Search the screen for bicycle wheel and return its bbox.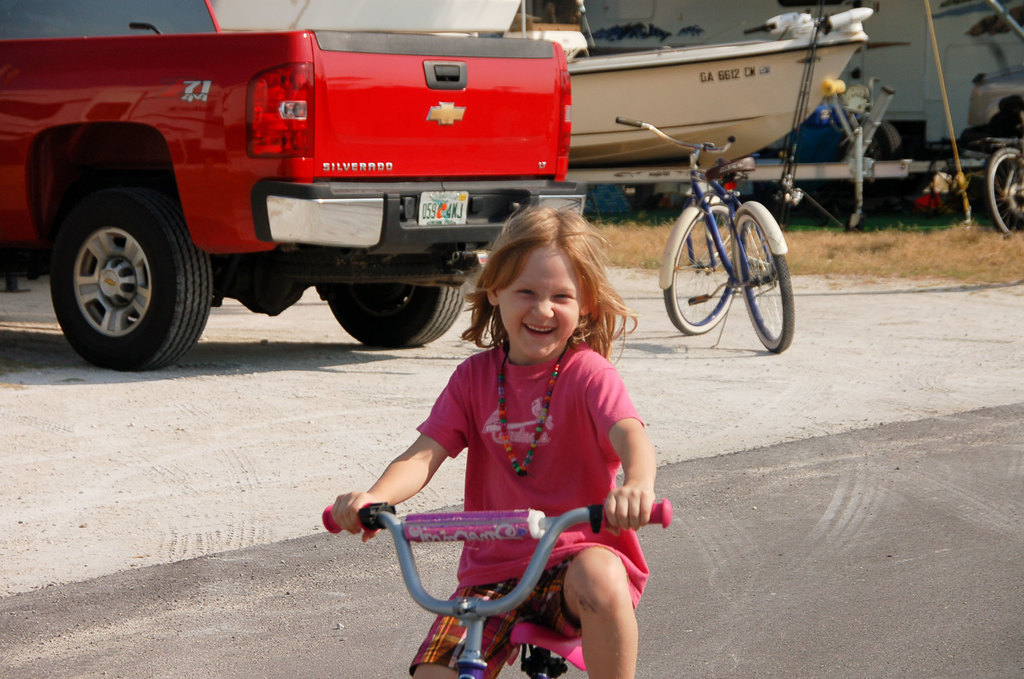
Found: (left=980, top=145, right=1023, bottom=238).
